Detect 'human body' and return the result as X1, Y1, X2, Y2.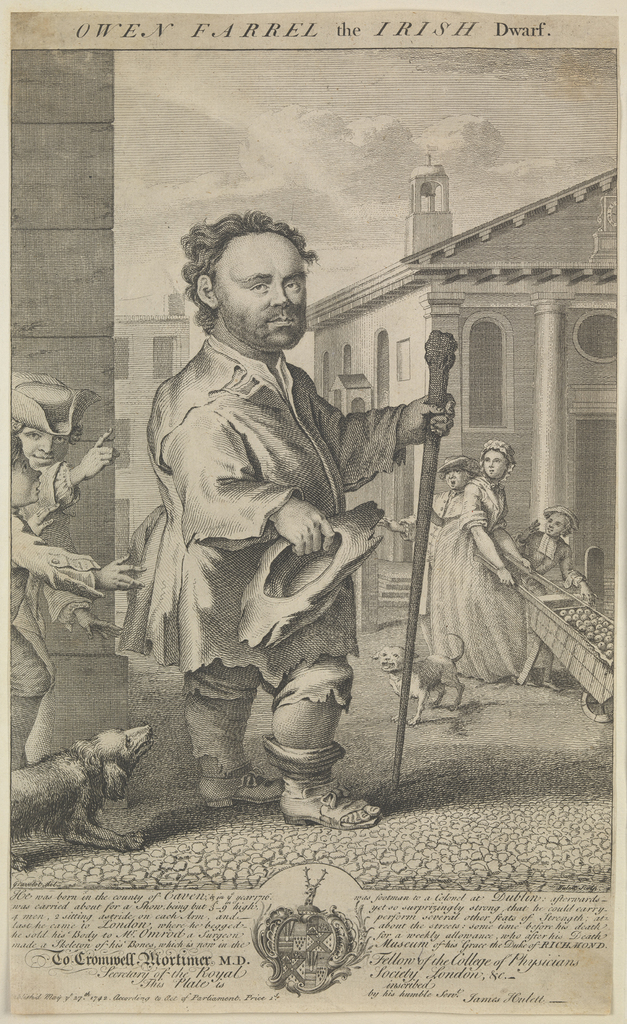
110, 255, 423, 879.
